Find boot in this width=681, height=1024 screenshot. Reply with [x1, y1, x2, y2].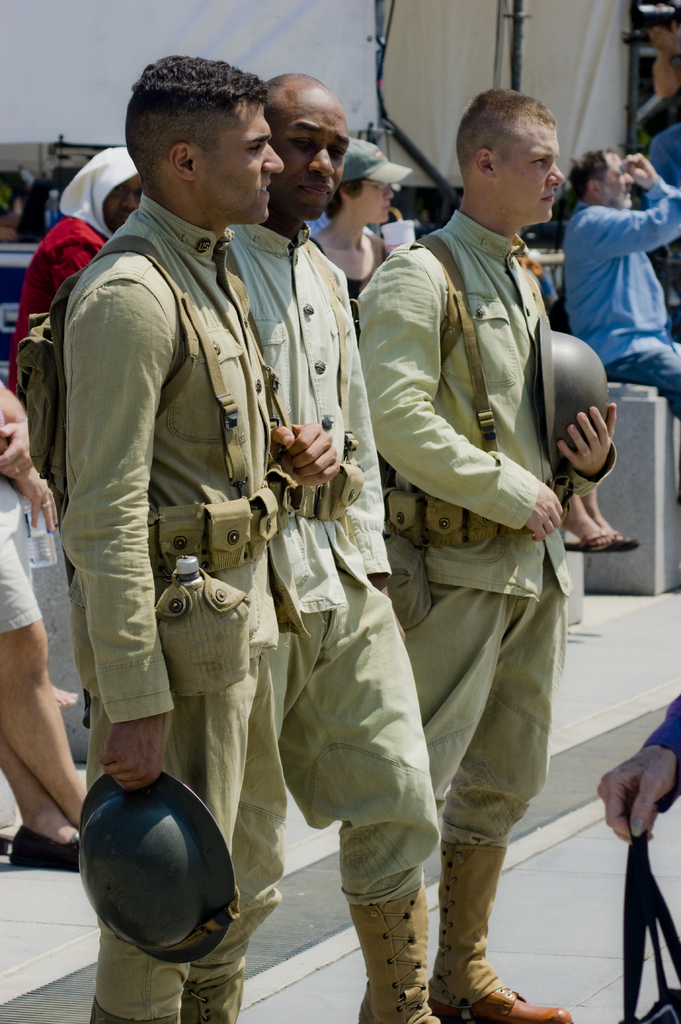
[87, 967, 248, 1023].
